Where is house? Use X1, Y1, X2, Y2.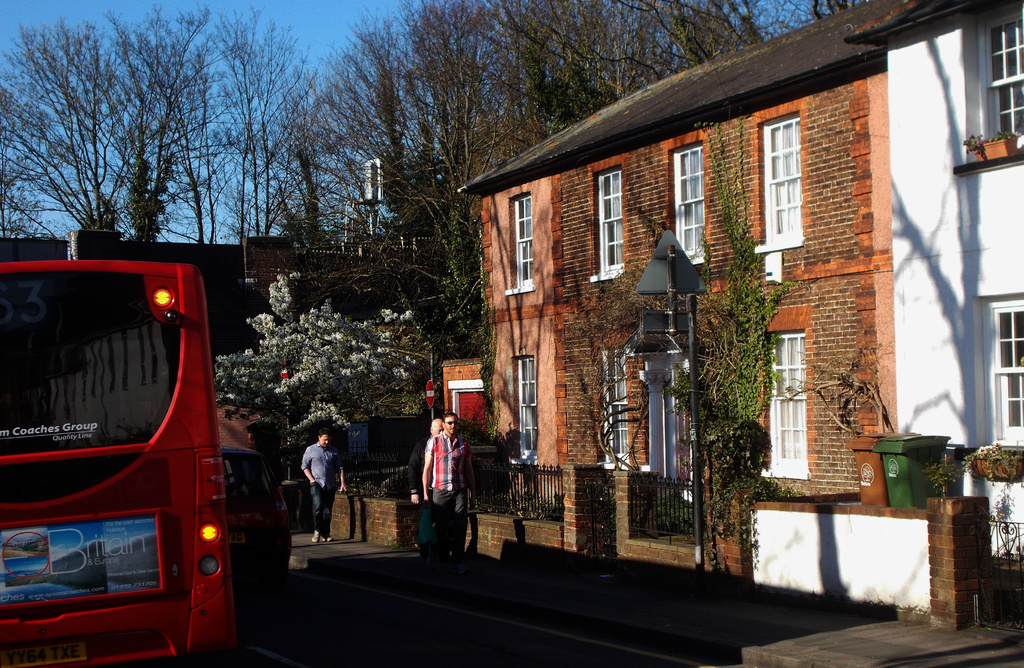
465, 6, 943, 580.
